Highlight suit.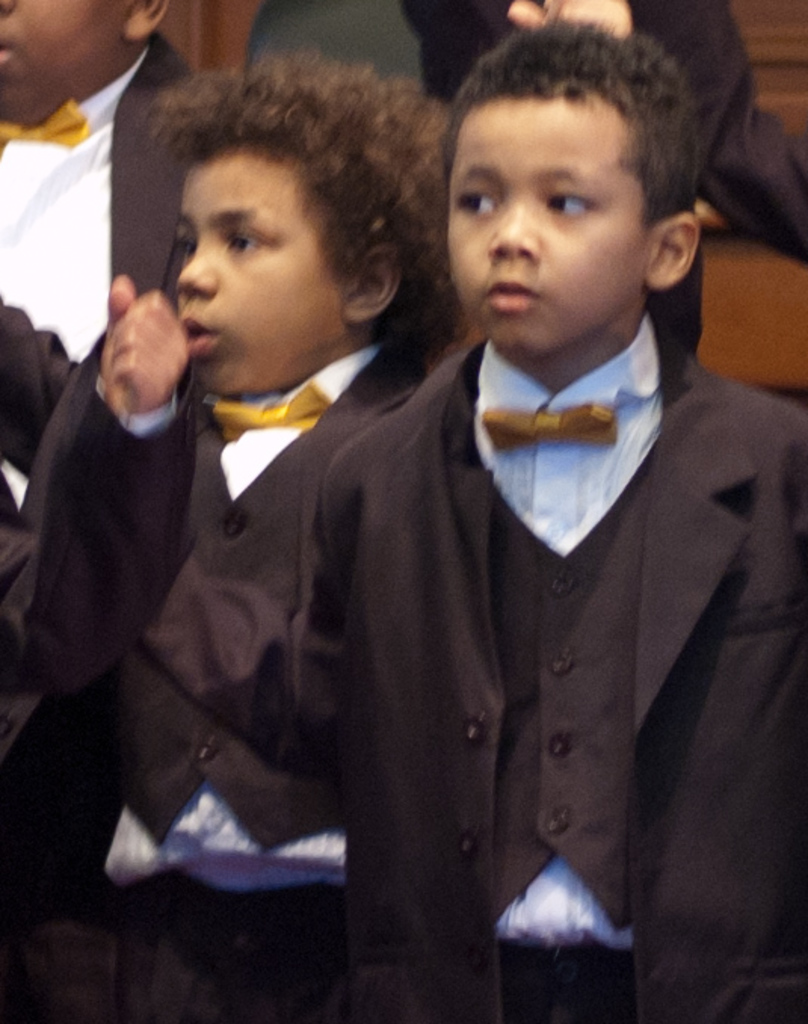
Highlighted region: box=[0, 38, 222, 770].
